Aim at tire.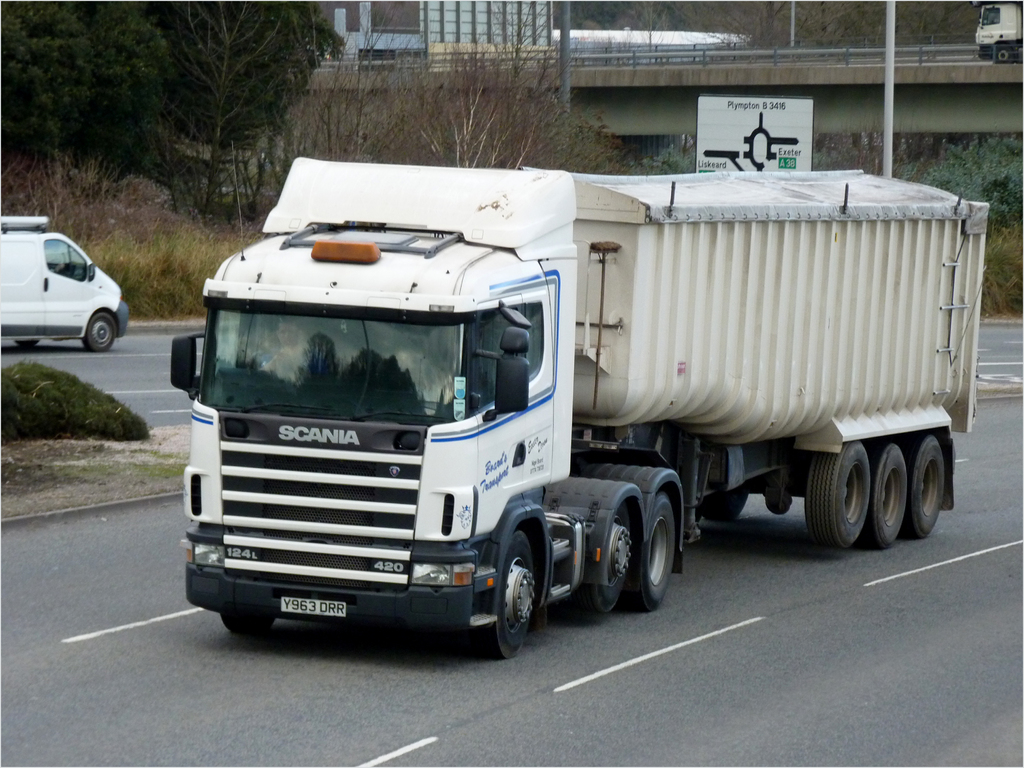
Aimed at locate(218, 610, 274, 637).
